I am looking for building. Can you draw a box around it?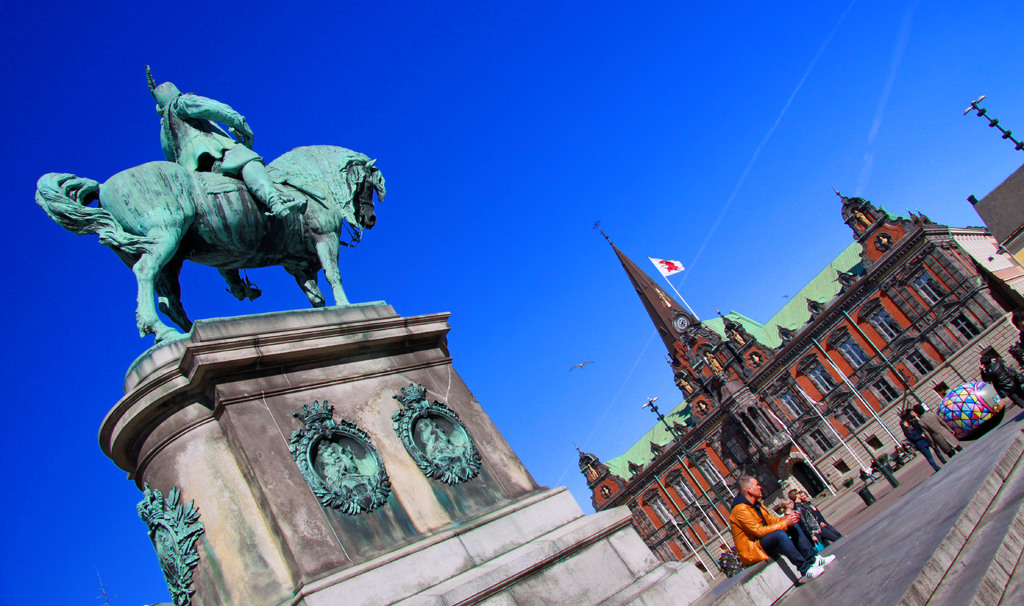
Sure, the bounding box is <bbox>578, 186, 1023, 580</bbox>.
